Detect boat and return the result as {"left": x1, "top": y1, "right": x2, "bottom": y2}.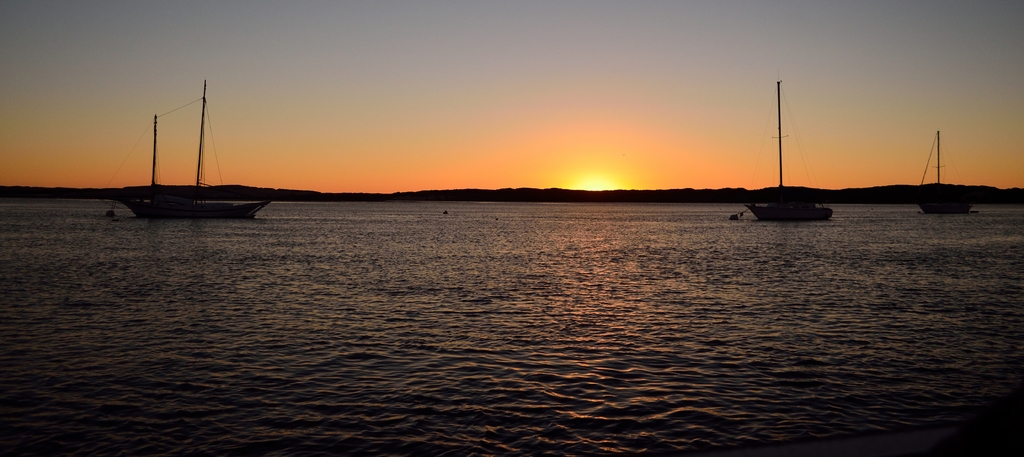
{"left": 106, "top": 94, "right": 262, "bottom": 229}.
